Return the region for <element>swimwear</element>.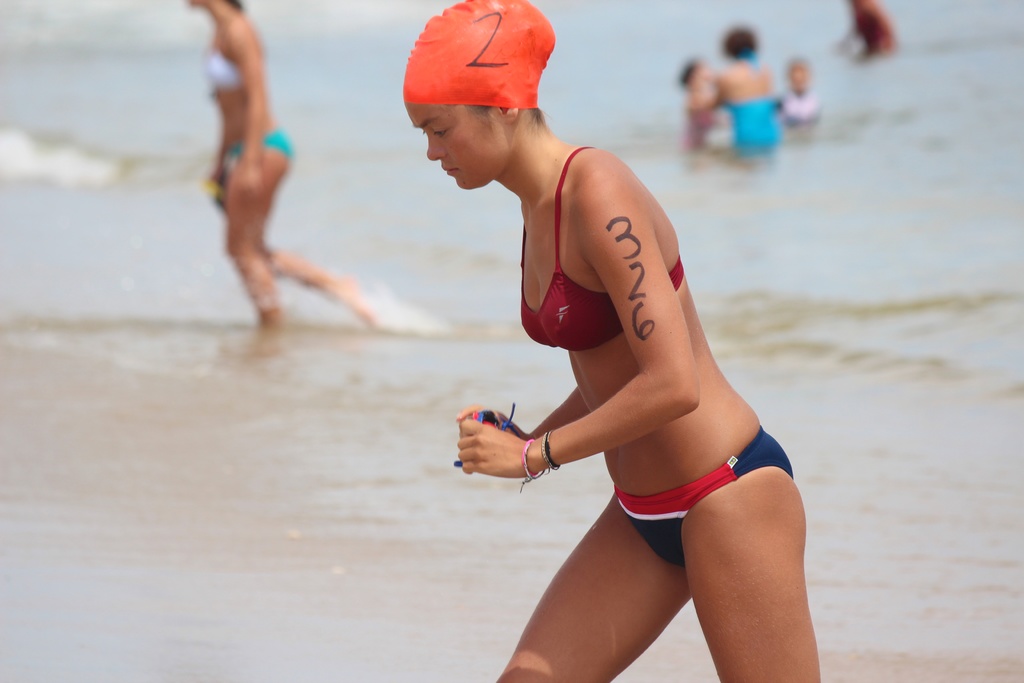
x1=783, y1=90, x2=824, y2=126.
